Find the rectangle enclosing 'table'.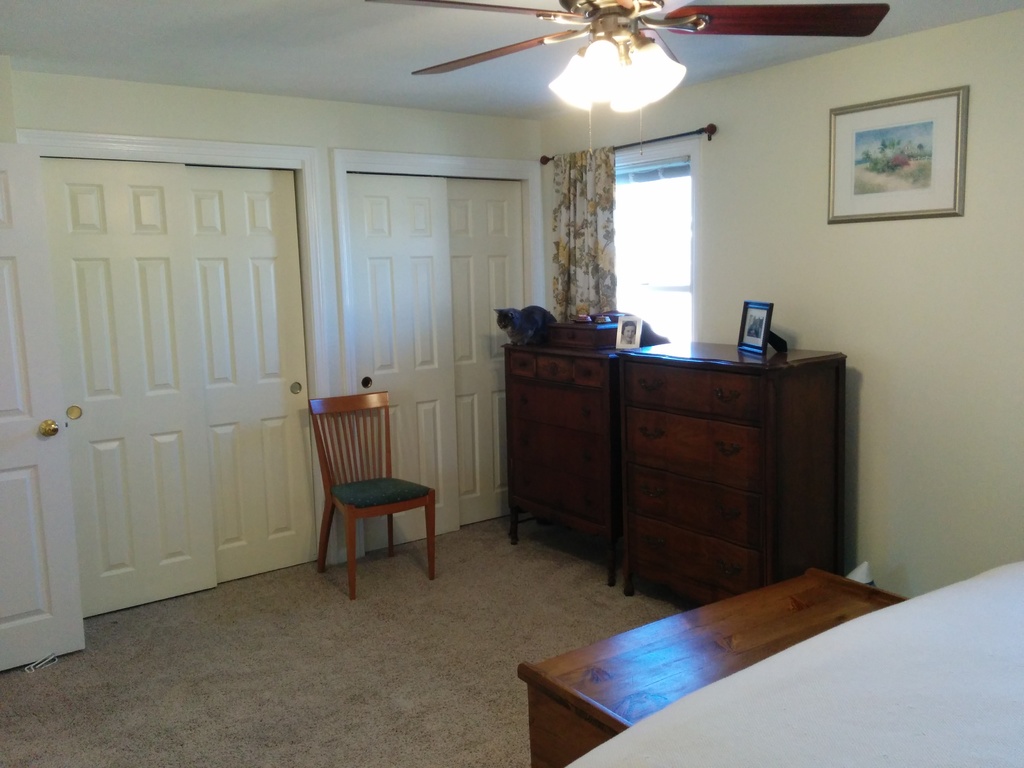
<bbox>515, 565, 911, 767</bbox>.
